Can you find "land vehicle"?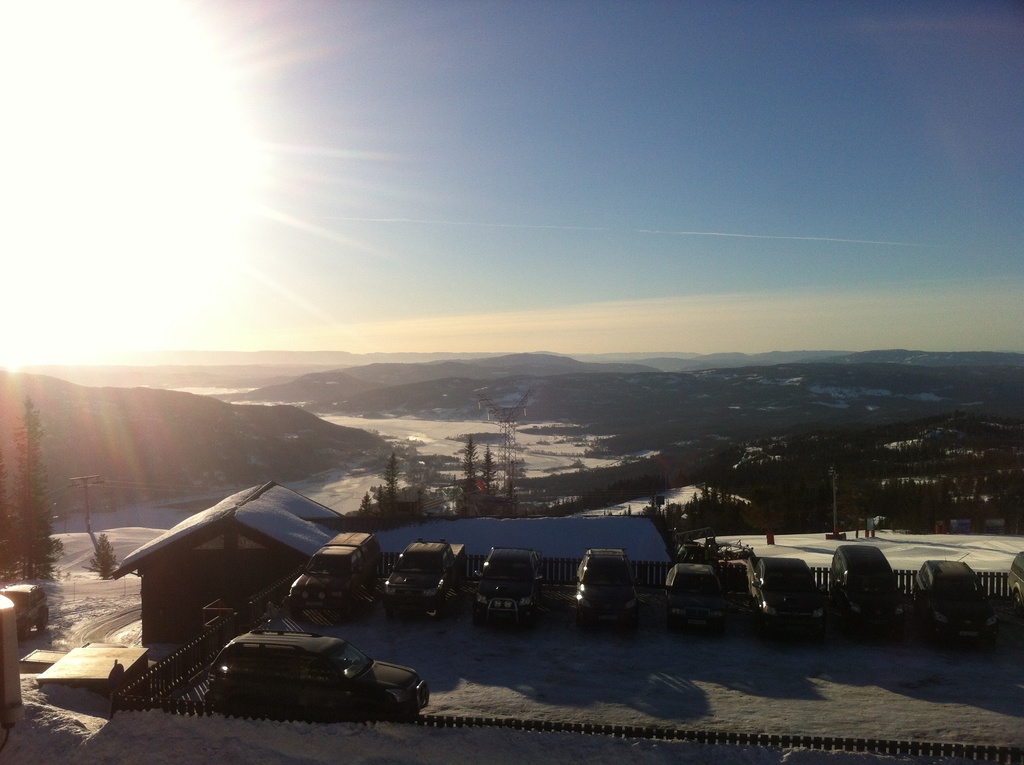
Yes, bounding box: 743/553/827/644.
